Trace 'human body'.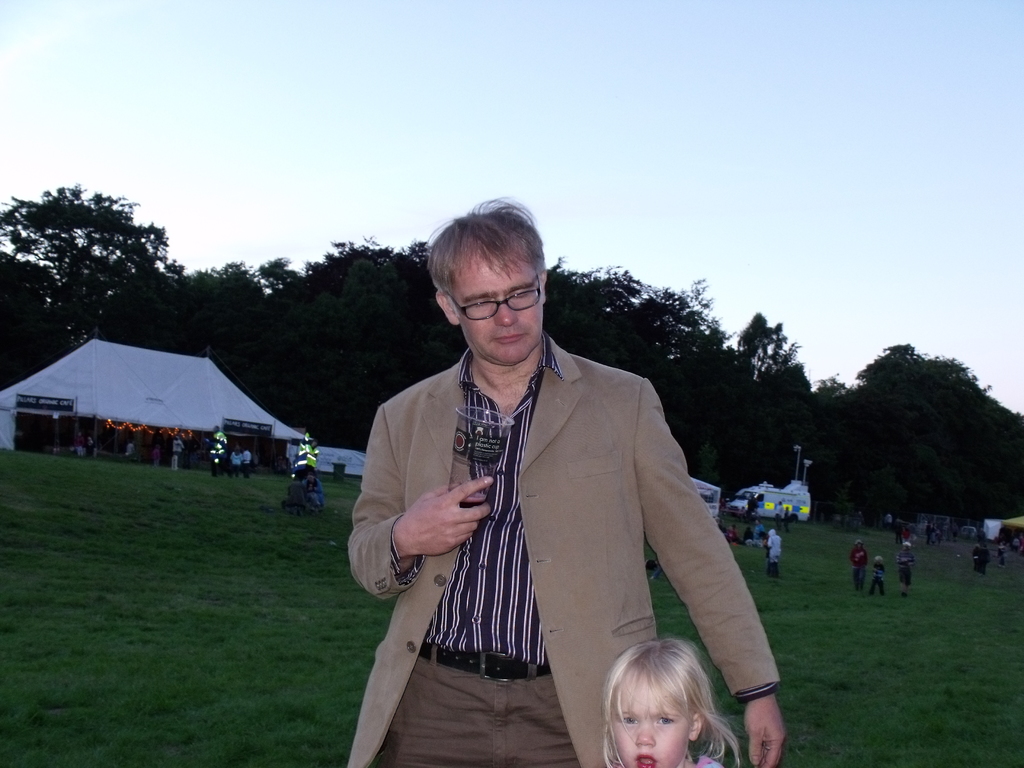
Traced to left=785, top=511, right=791, bottom=529.
